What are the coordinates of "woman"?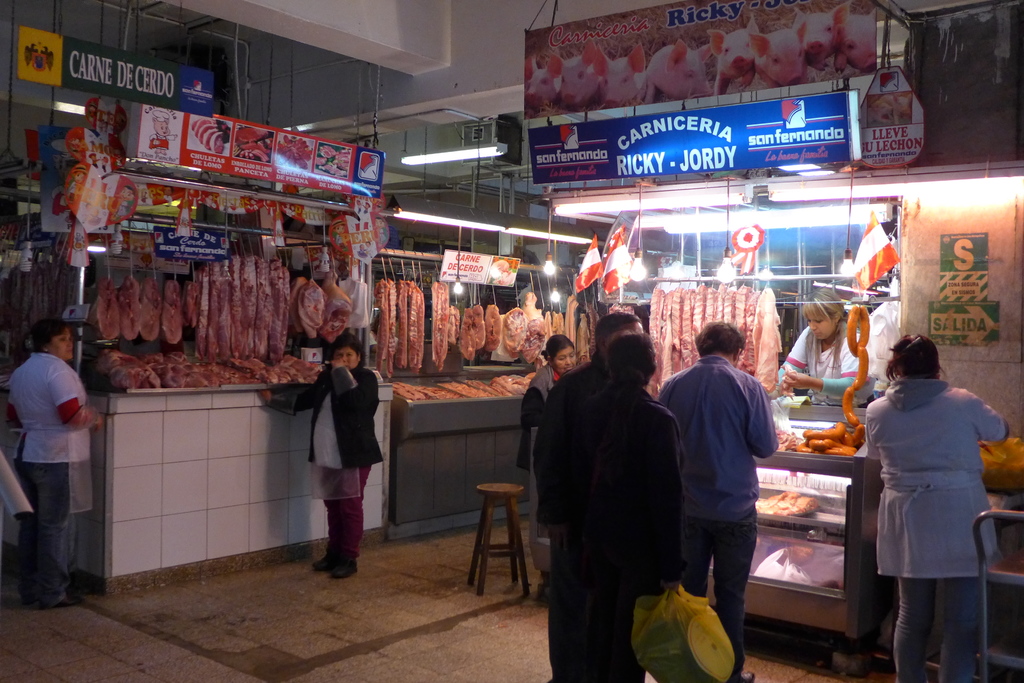
{"x1": 261, "y1": 335, "x2": 379, "y2": 583}.
